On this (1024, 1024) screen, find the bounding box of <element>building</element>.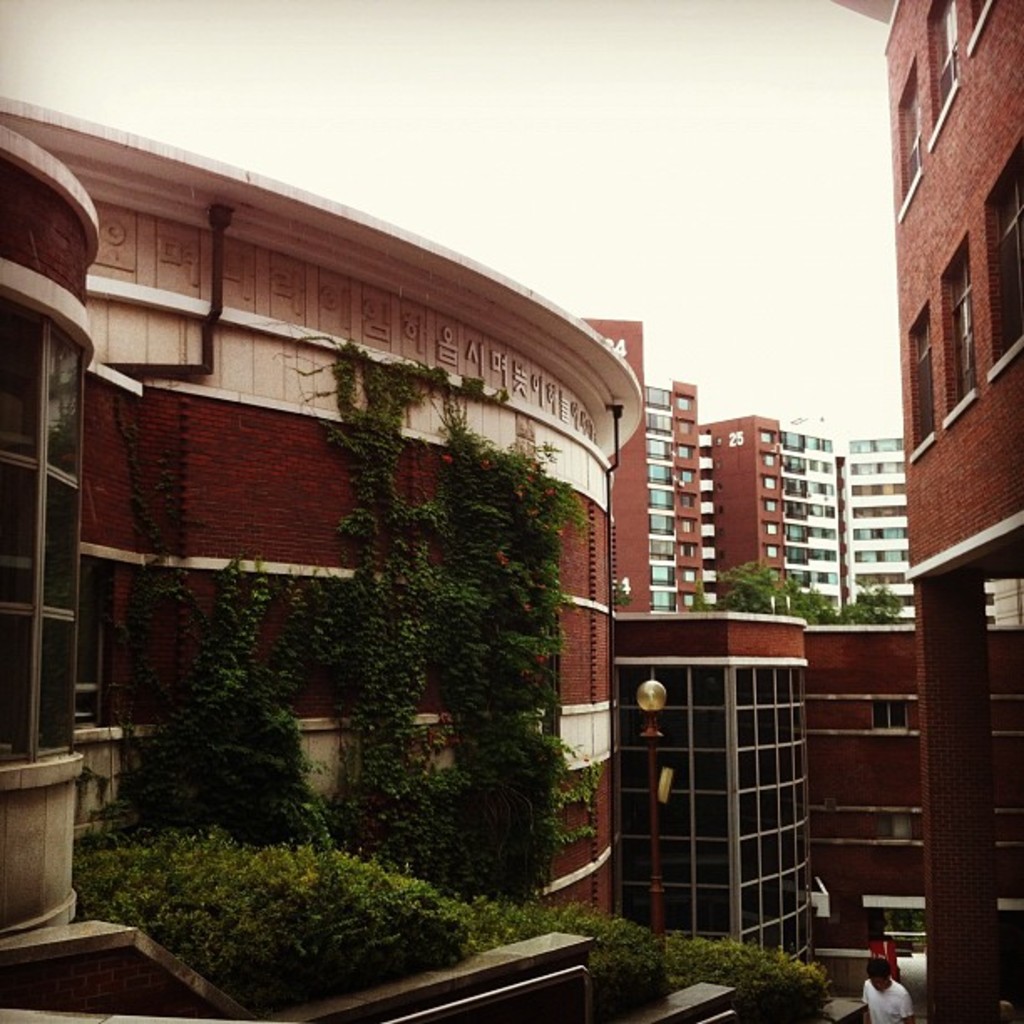
Bounding box: <bbox>0, 90, 924, 987</bbox>.
